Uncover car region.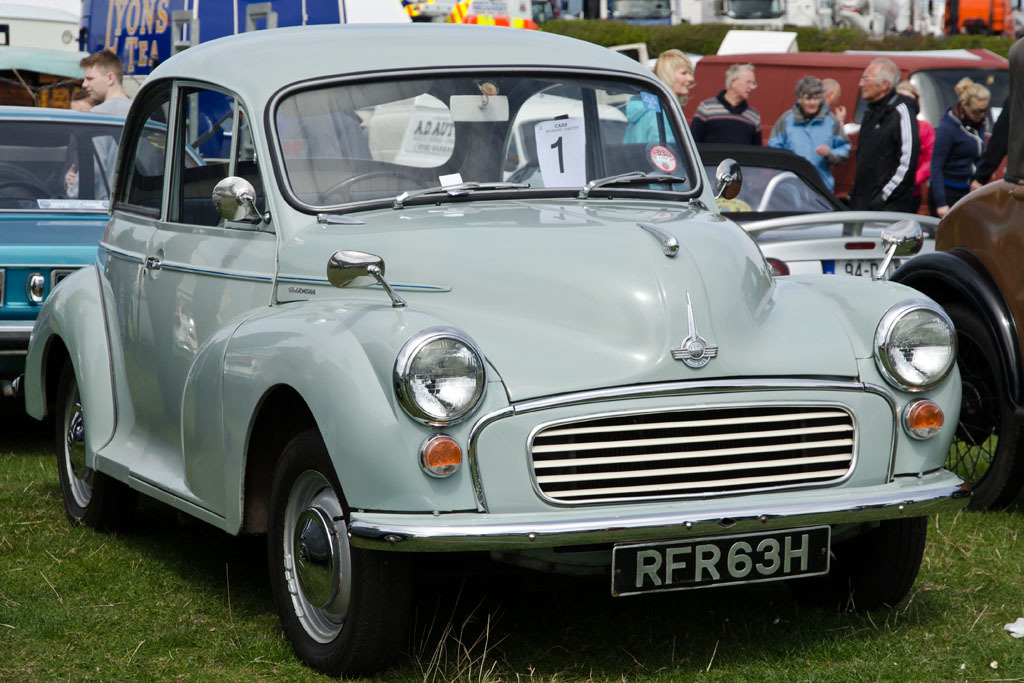
Uncovered: select_region(502, 142, 934, 279).
